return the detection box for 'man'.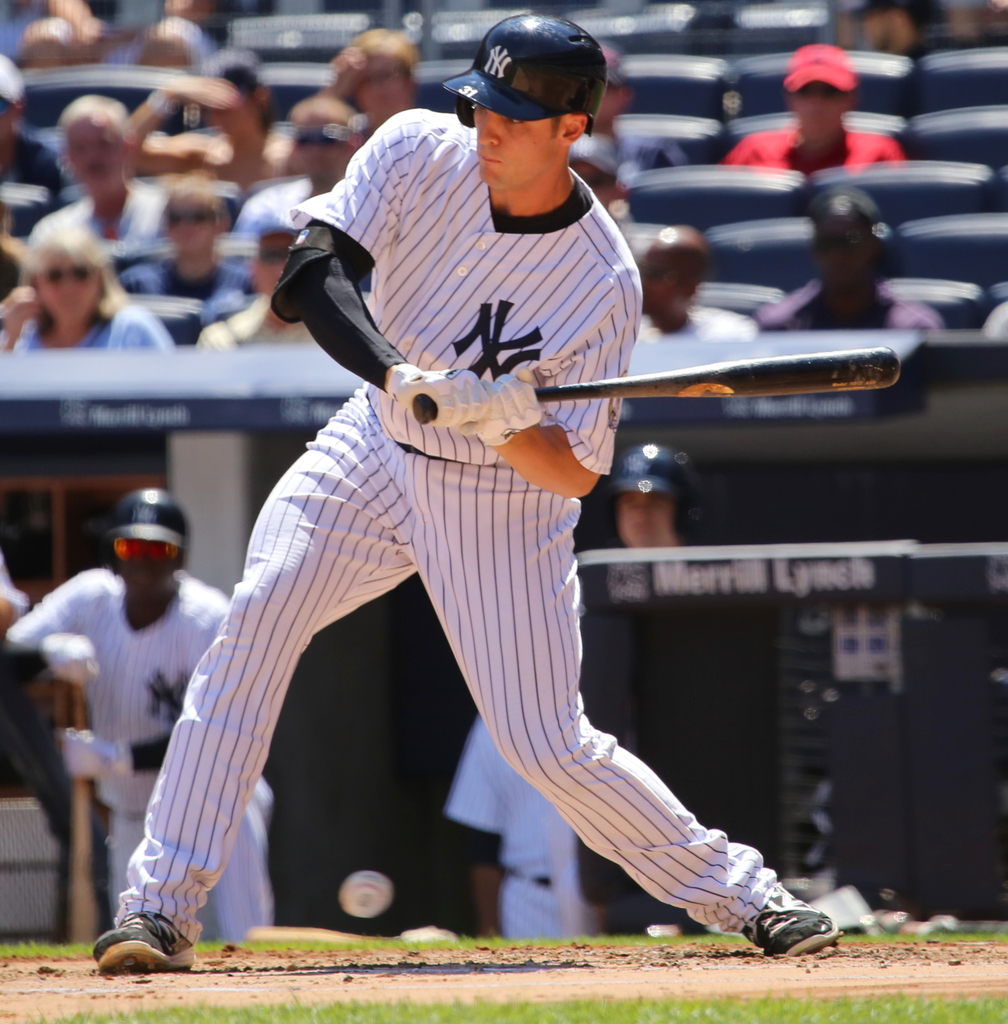
bbox(0, 54, 54, 187).
